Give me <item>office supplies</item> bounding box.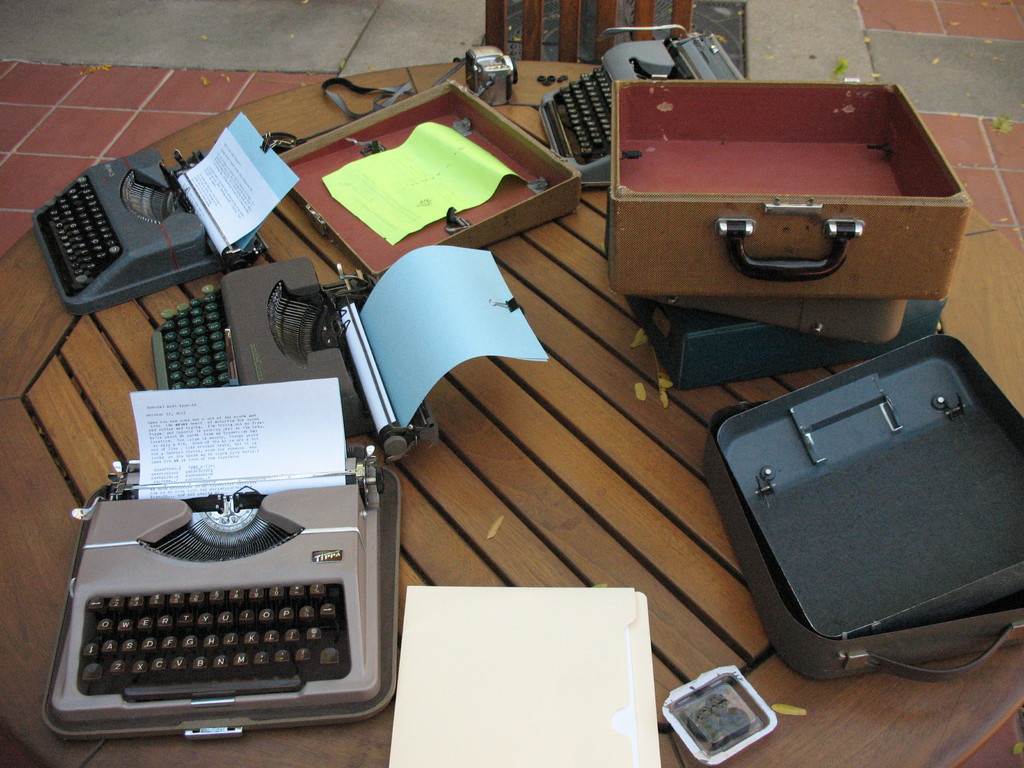
box(156, 252, 545, 458).
